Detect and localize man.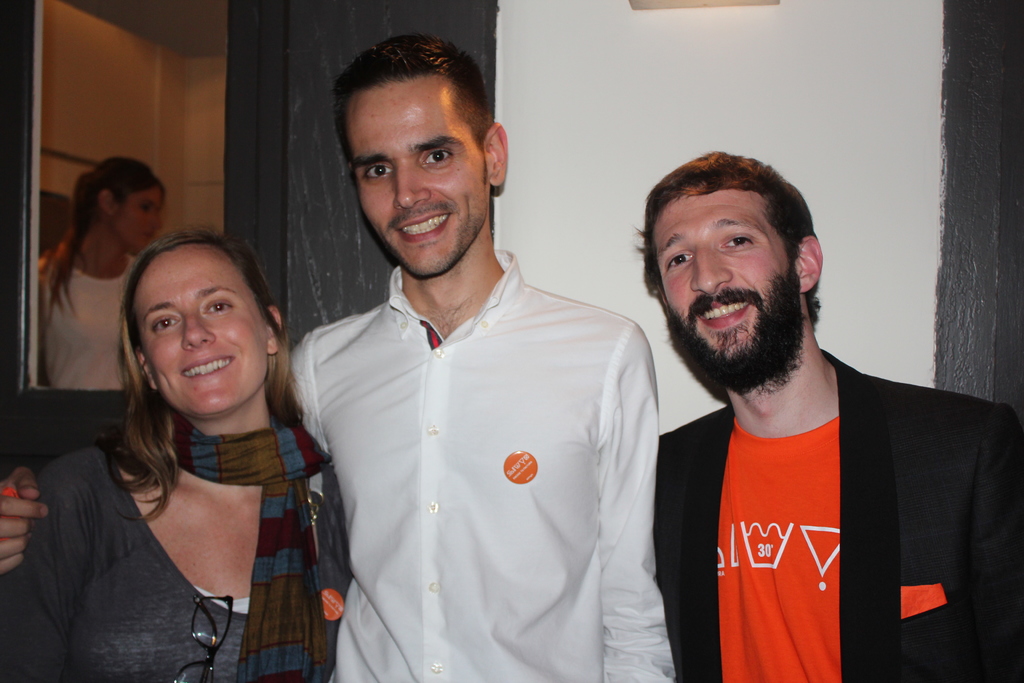
Localized at select_region(0, 26, 686, 682).
